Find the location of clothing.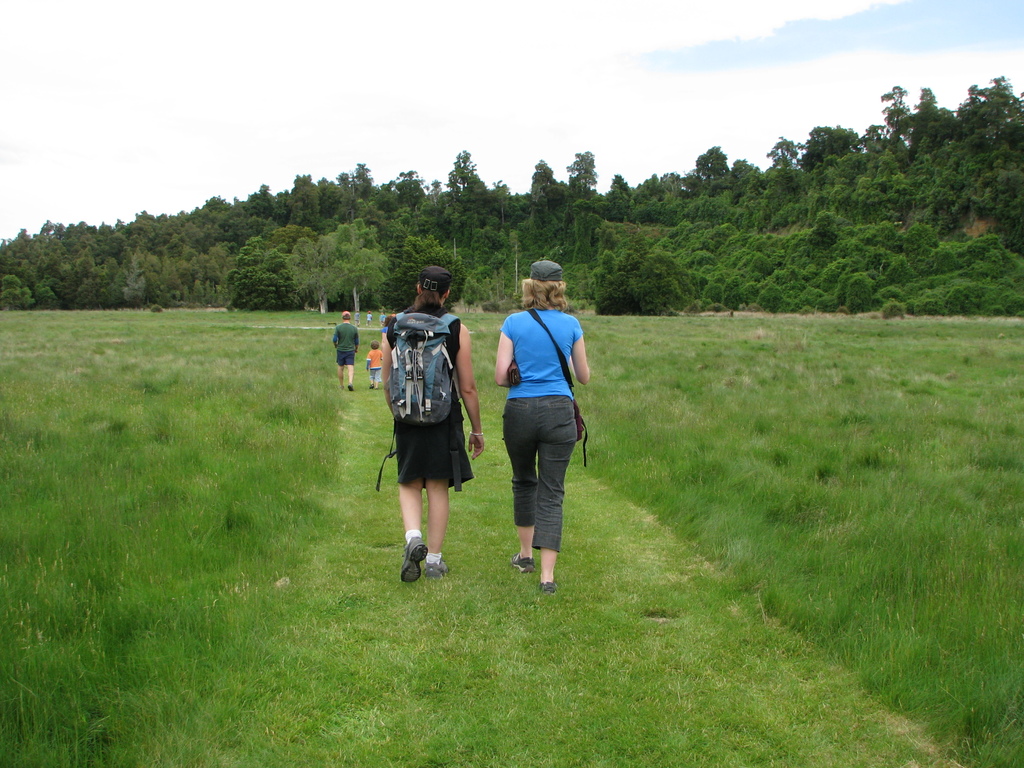
Location: 332/353/350/366.
